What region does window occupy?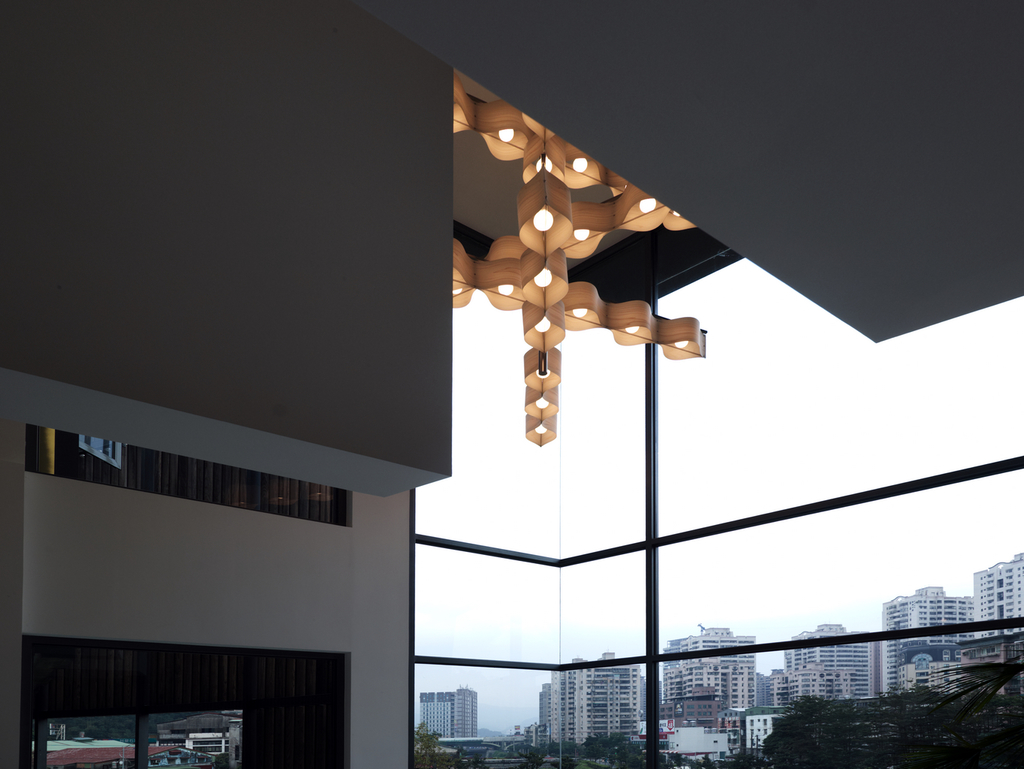
[411,284,647,562].
